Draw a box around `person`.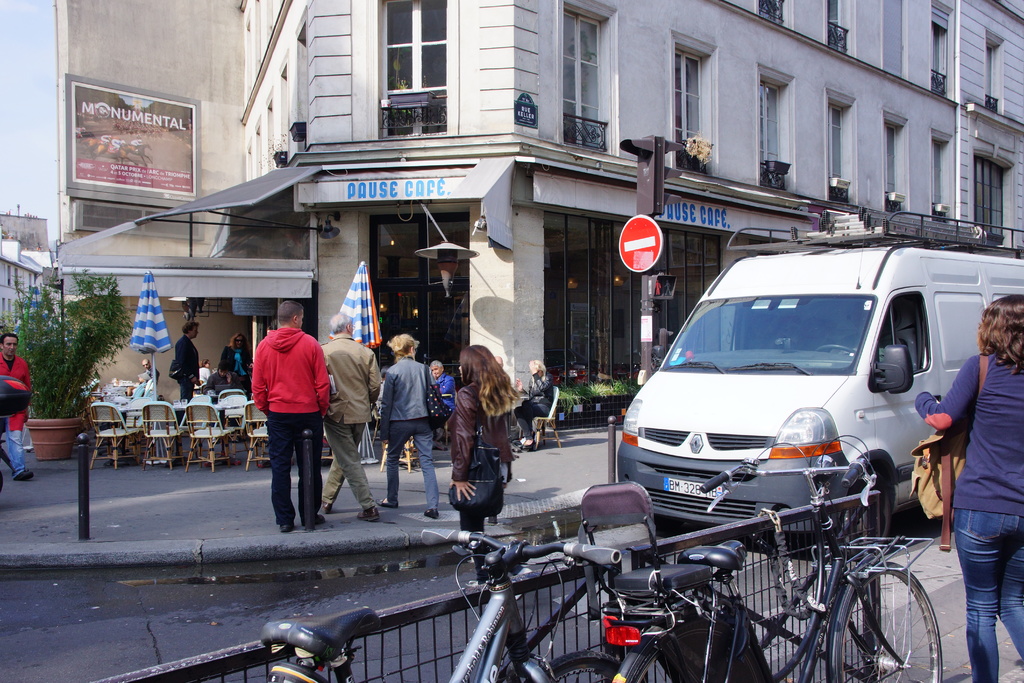
[171, 317, 195, 397].
